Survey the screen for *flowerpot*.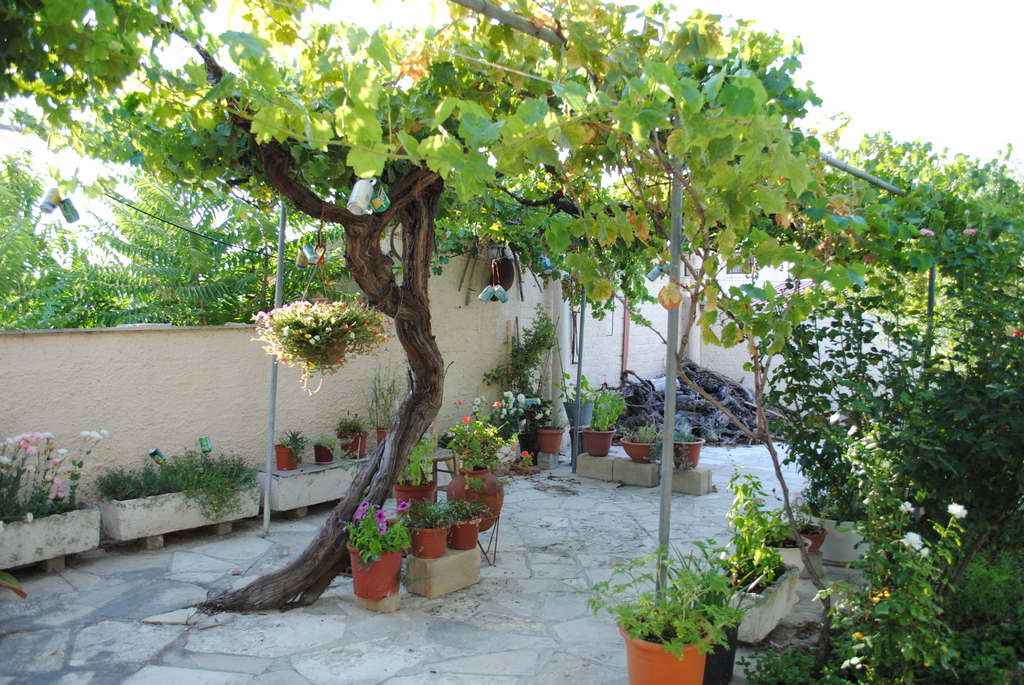
Survey found: [719,556,795,642].
